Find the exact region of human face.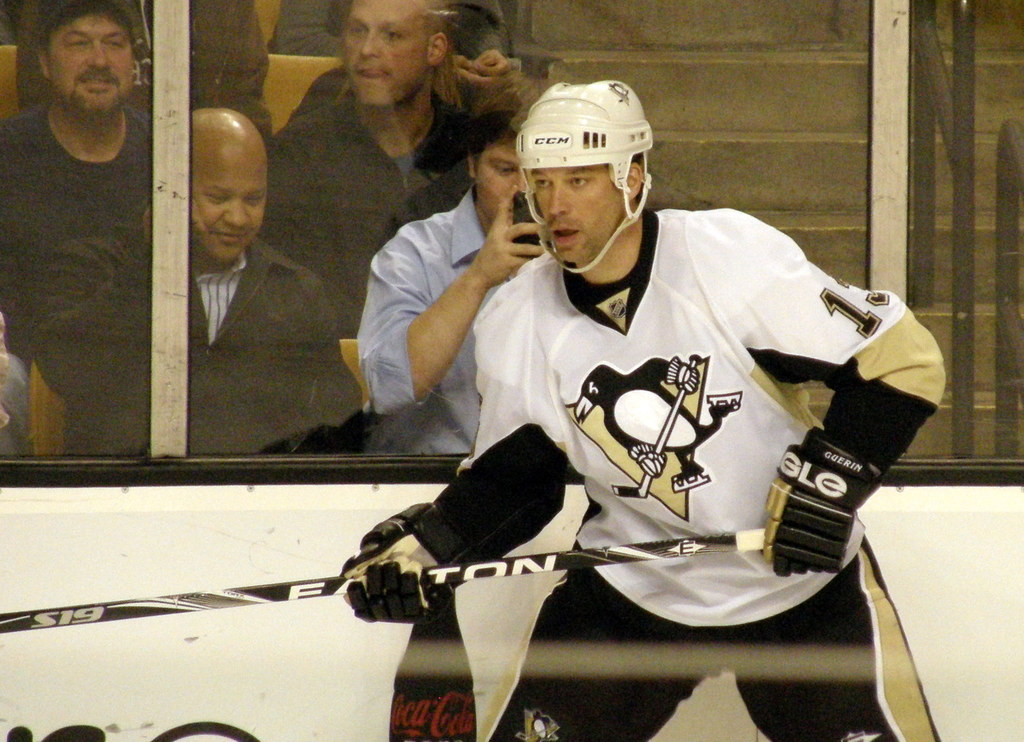
Exact region: 477:138:525:218.
